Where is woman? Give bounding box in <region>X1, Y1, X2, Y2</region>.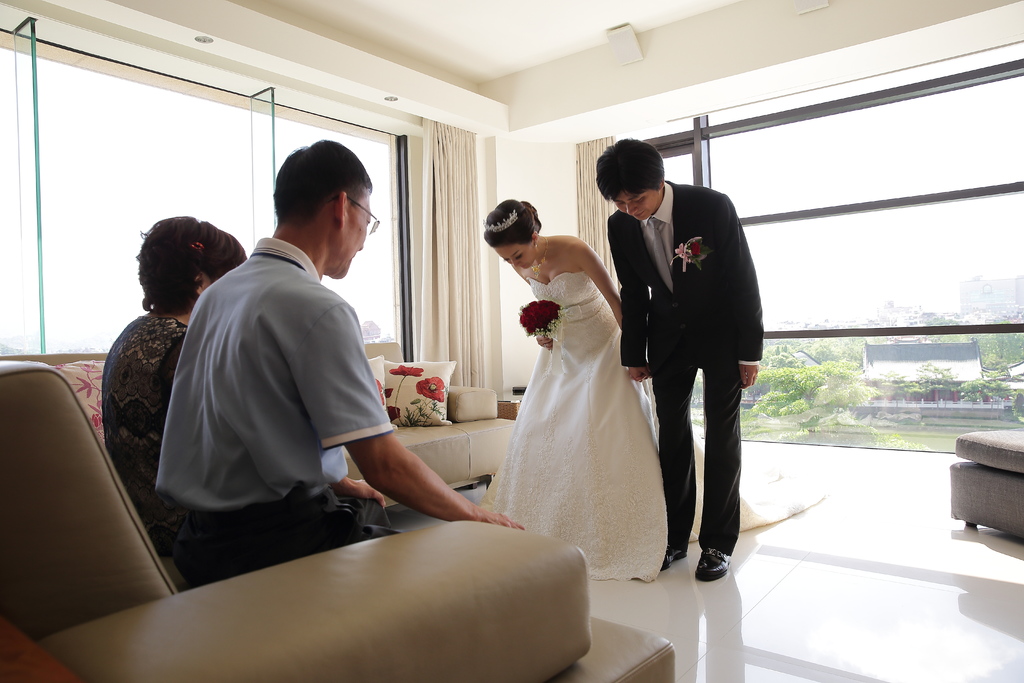
<region>100, 215, 246, 562</region>.
